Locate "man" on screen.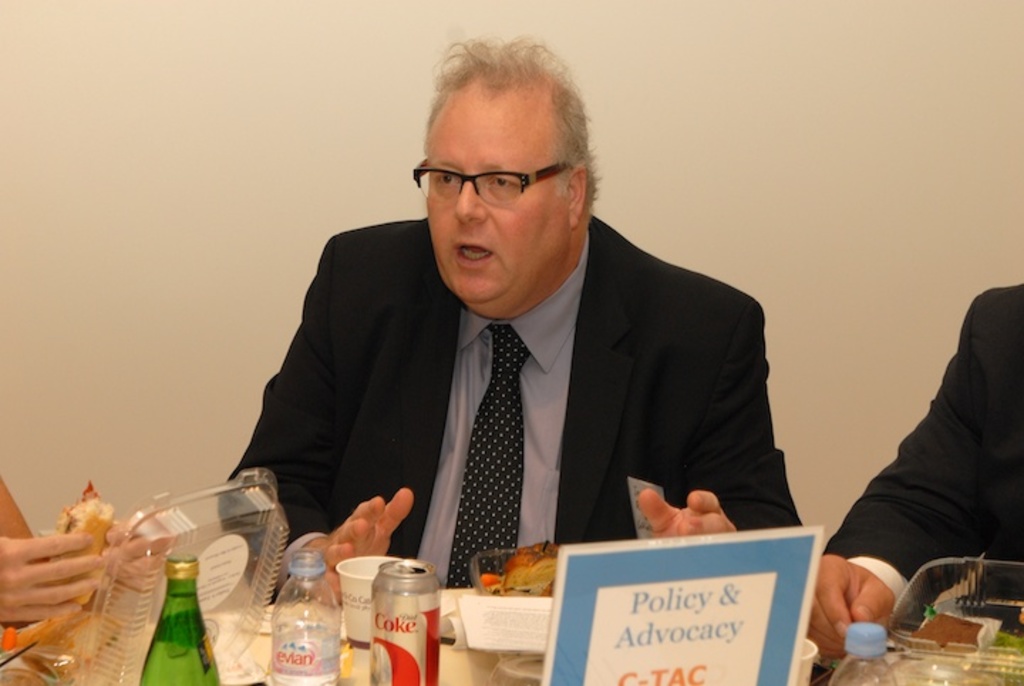
On screen at Rect(215, 75, 794, 611).
